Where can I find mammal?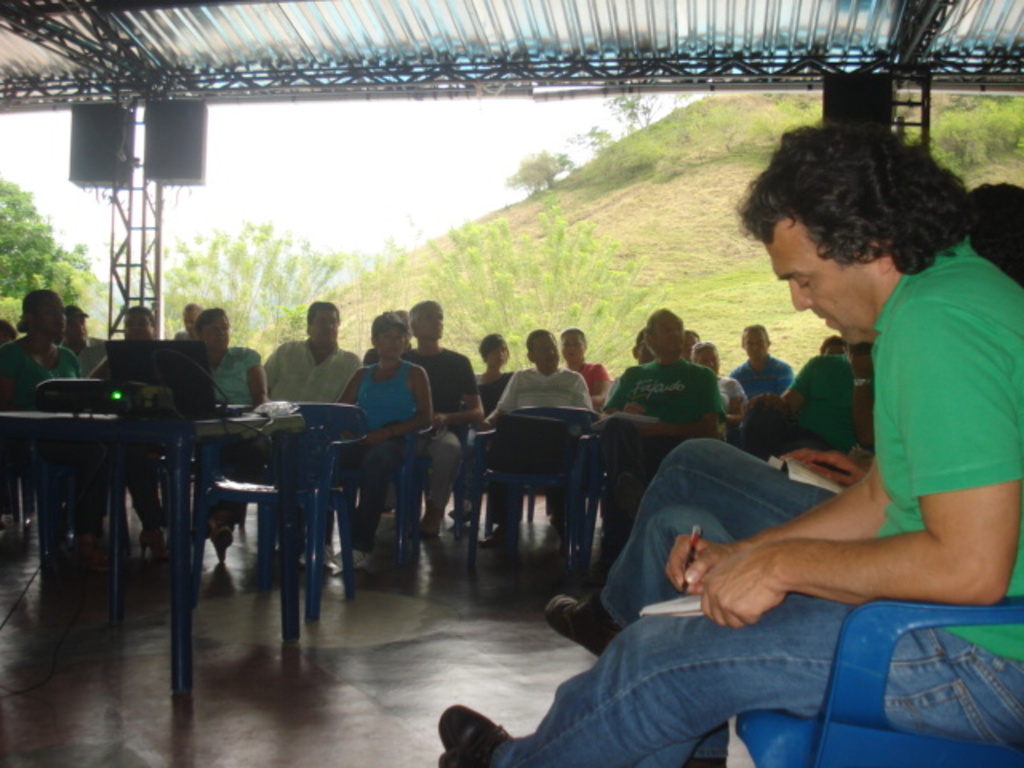
You can find it at bbox(734, 326, 795, 400).
